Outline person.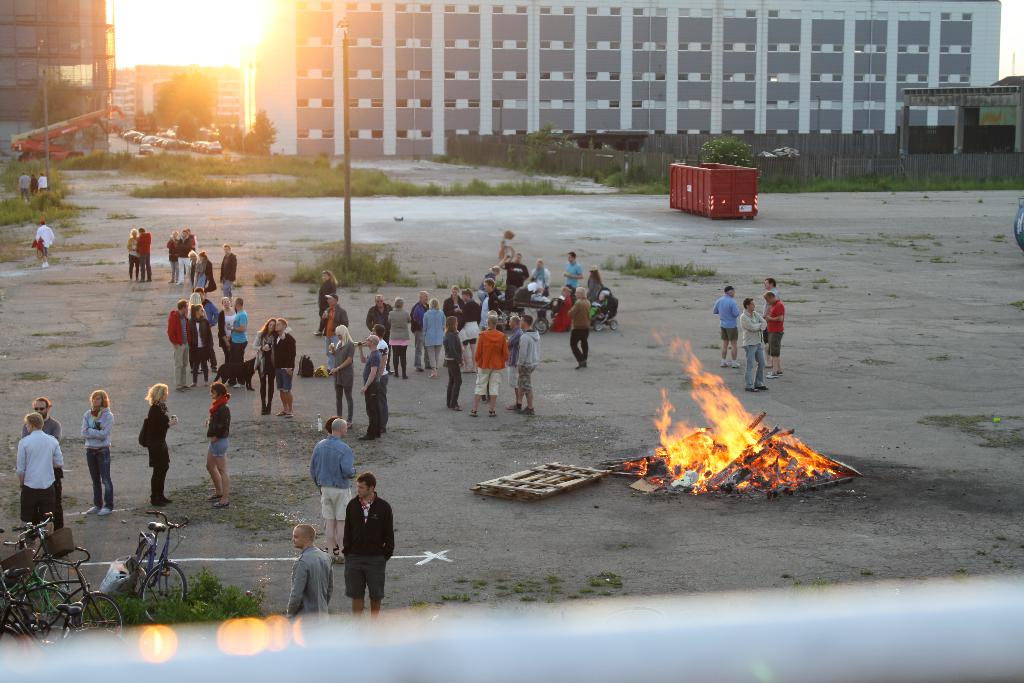
Outline: crop(310, 268, 337, 338).
